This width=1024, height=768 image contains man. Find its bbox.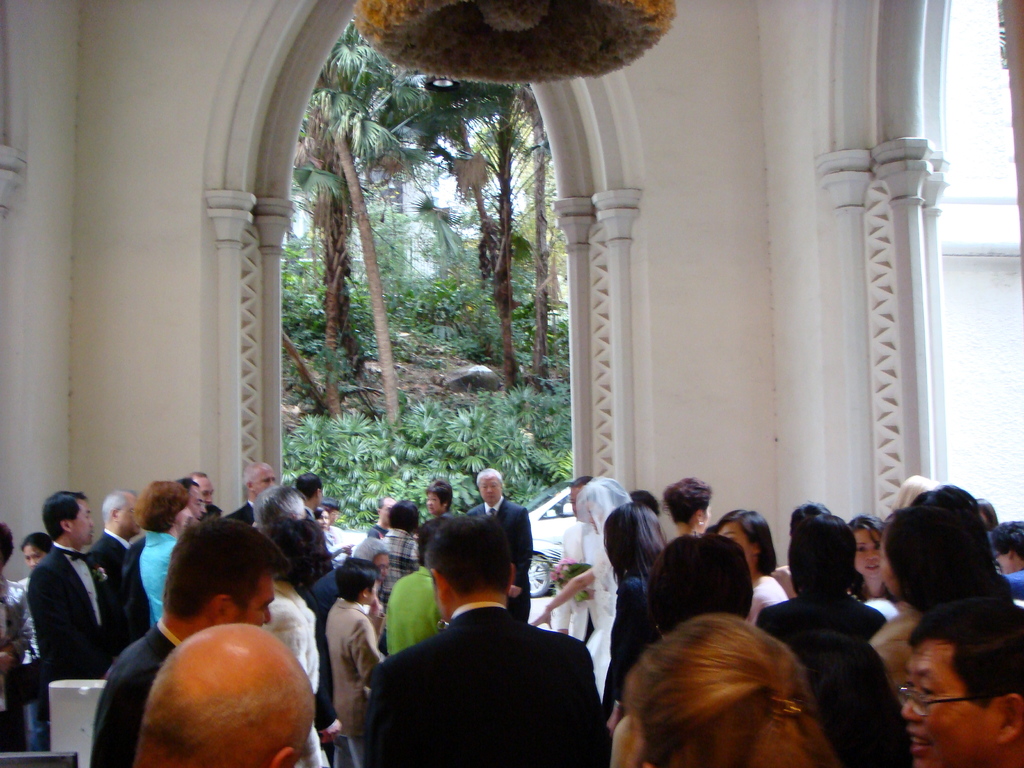
bbox(900, 597, 1023, 767).
